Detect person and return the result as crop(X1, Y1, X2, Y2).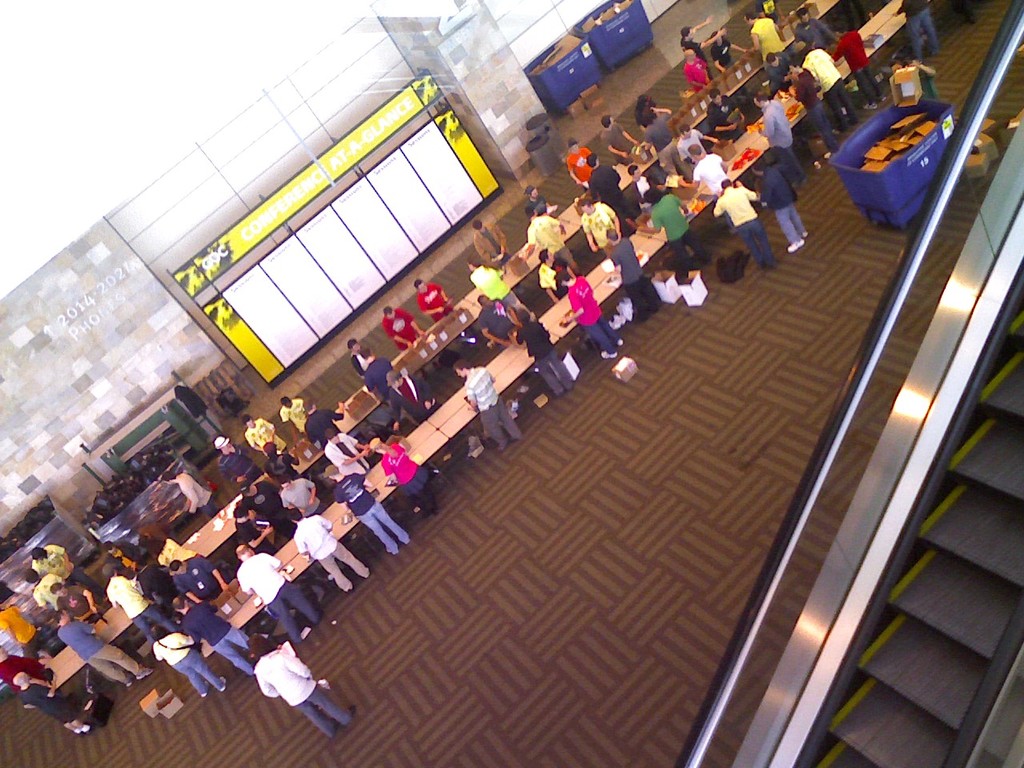
crop(514, 306, 570, 392).
